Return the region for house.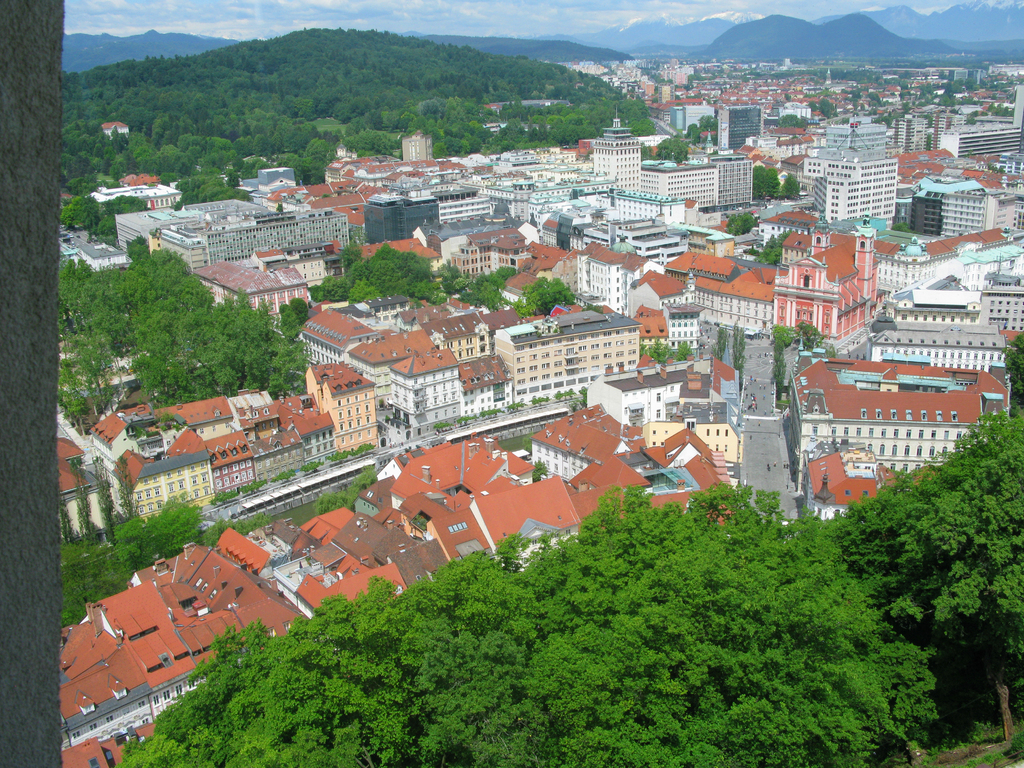
bbox(171, 428, 258, 488).
